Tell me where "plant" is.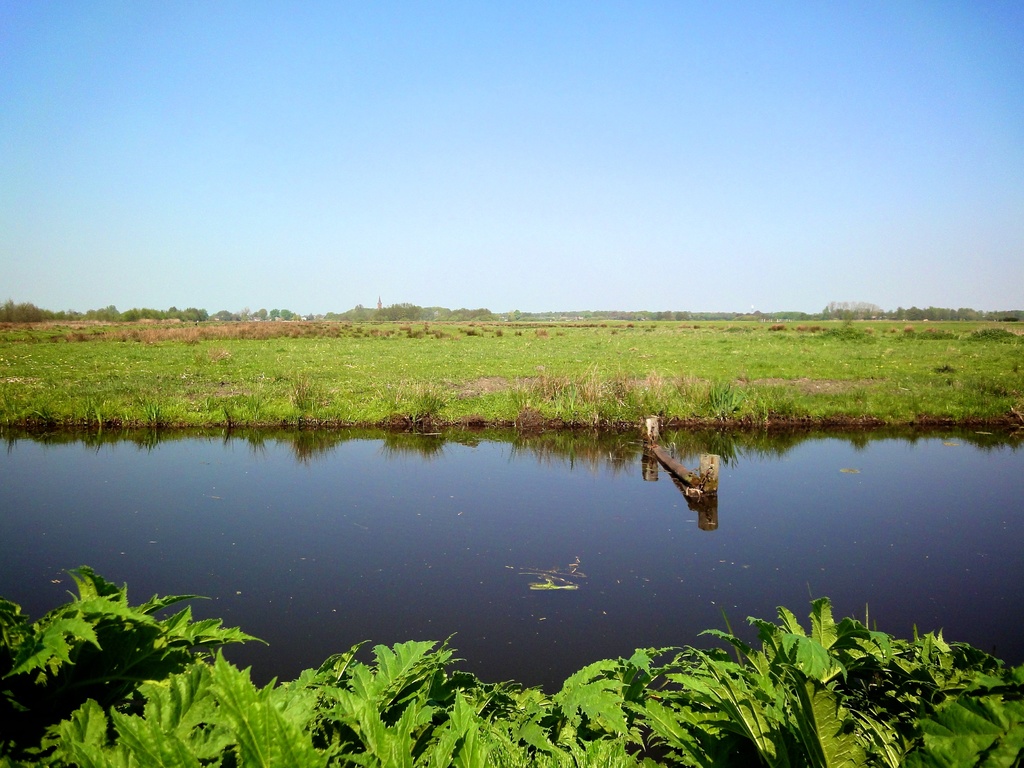
"plant" is at 764/321/785/336.
